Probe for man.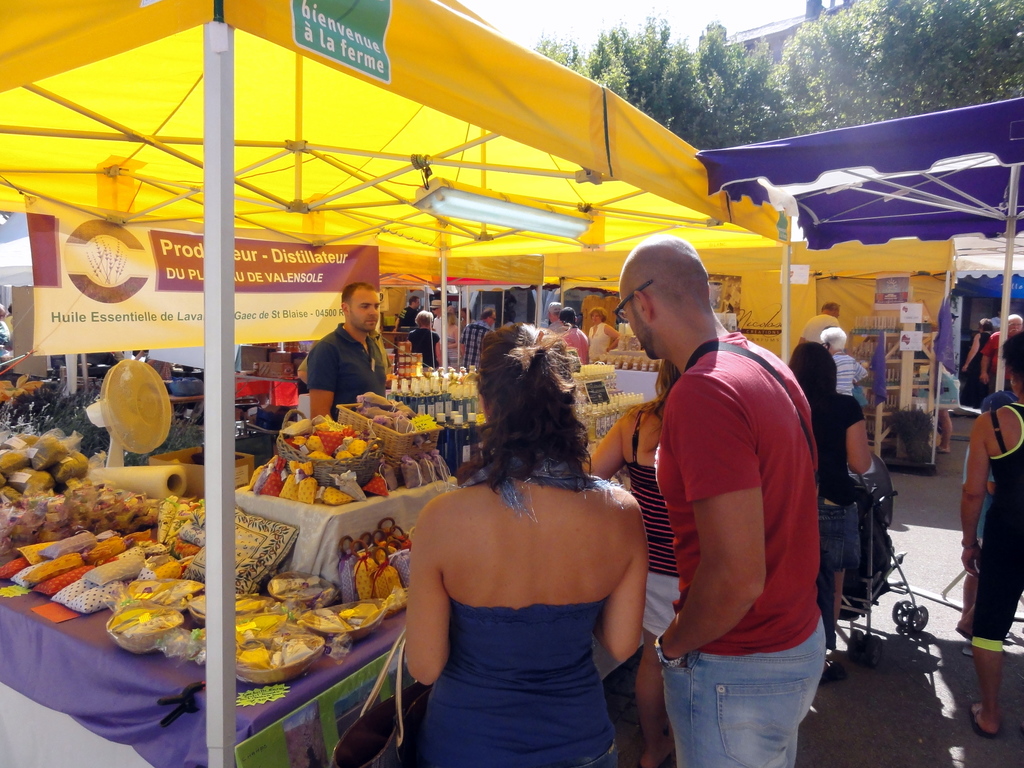
Probe result: (290, 287, 397, 424).
